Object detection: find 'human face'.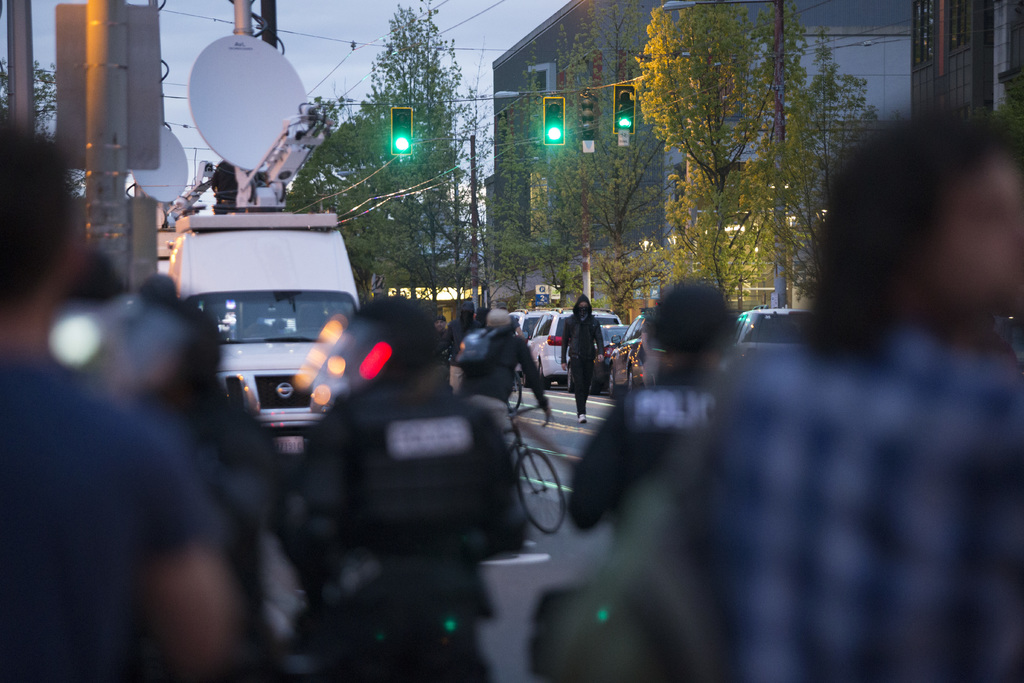
(954, 146, 1023, 311).
